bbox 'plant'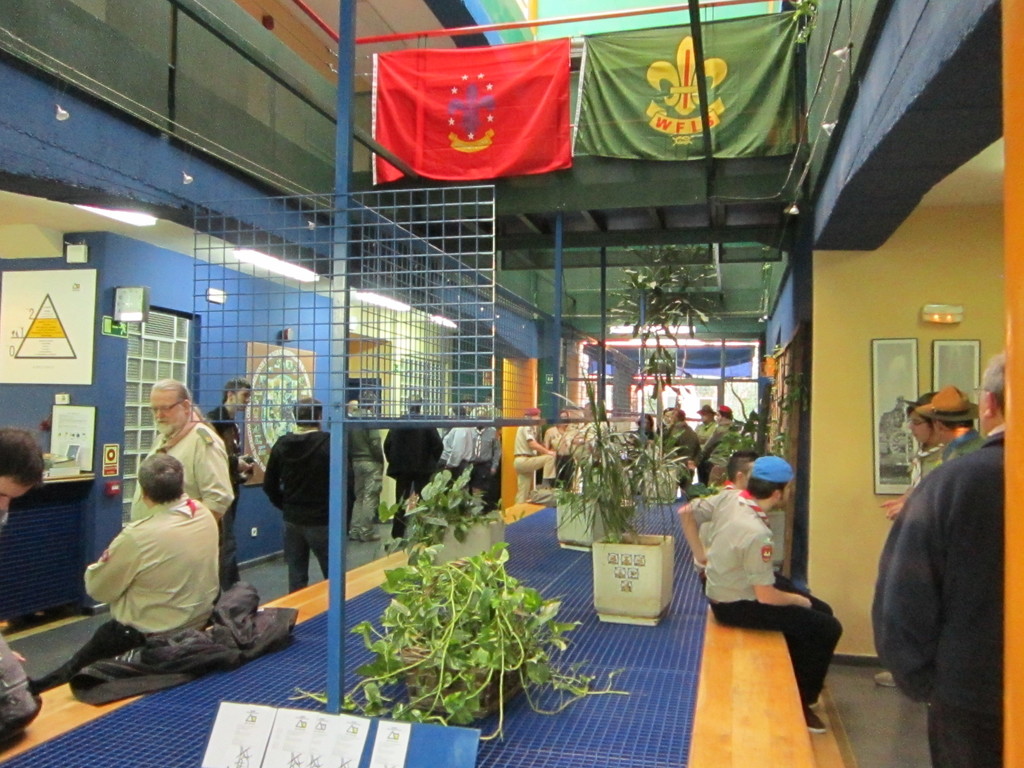
l=785, t=1, r=826, b=43
